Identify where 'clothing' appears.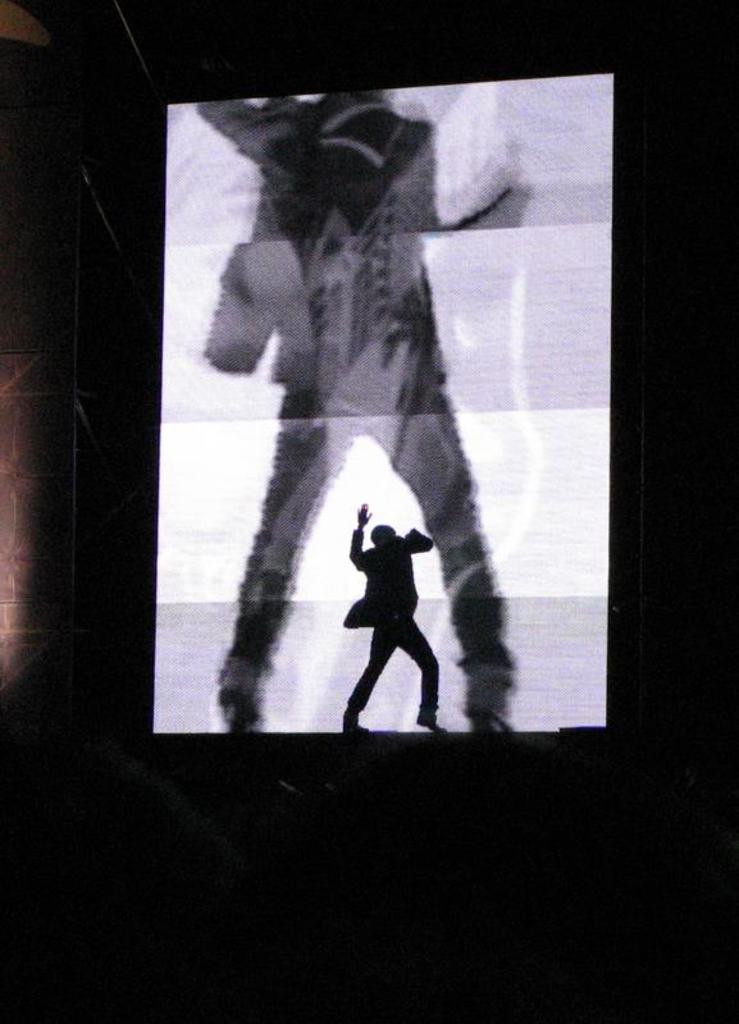
Appears at locate(343, 552, 411, 704).
